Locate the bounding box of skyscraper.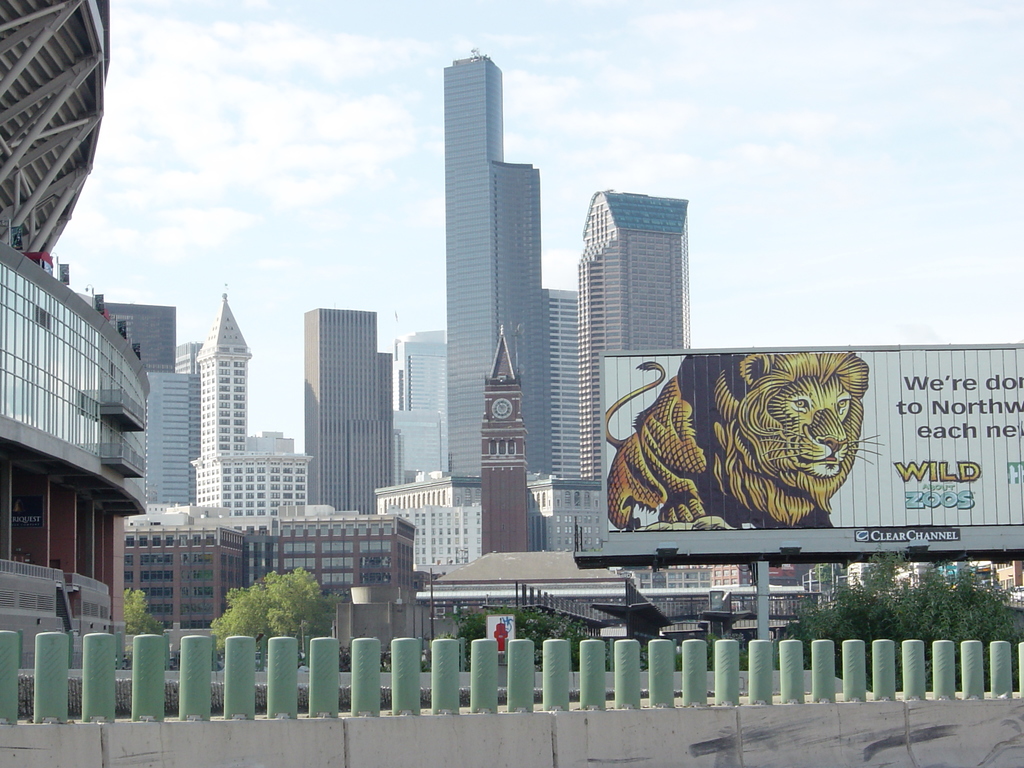
Bounding box: 449 38 541 506.
